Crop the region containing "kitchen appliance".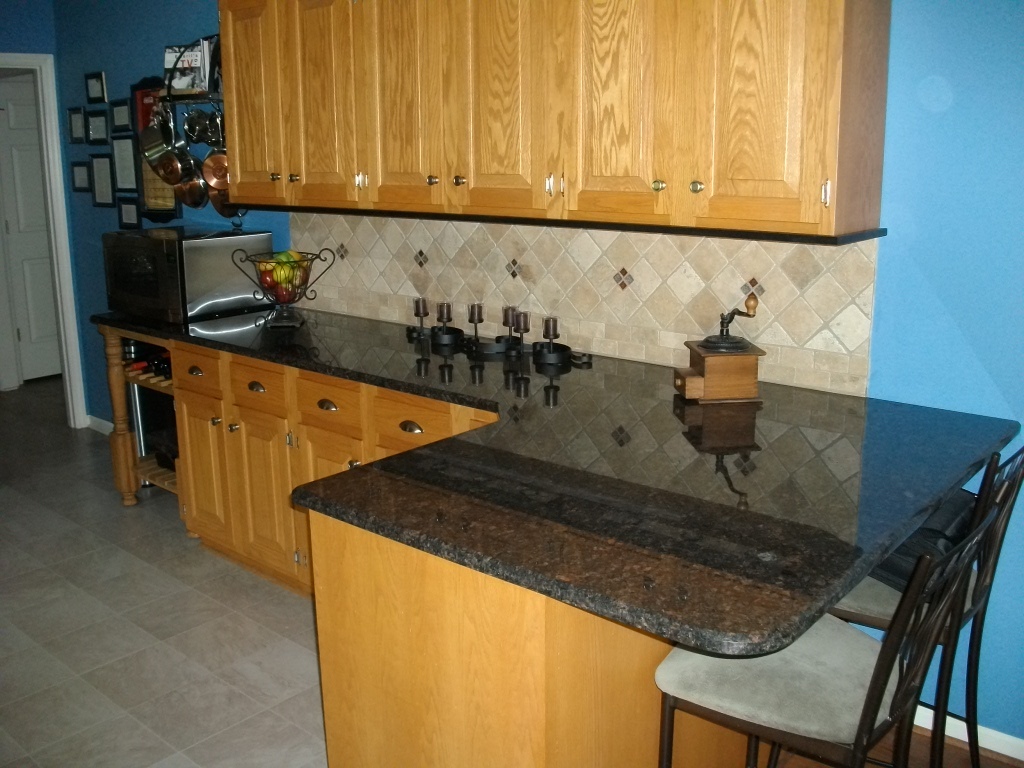
Crop region: bbox=(100, 220, 274, 326).
